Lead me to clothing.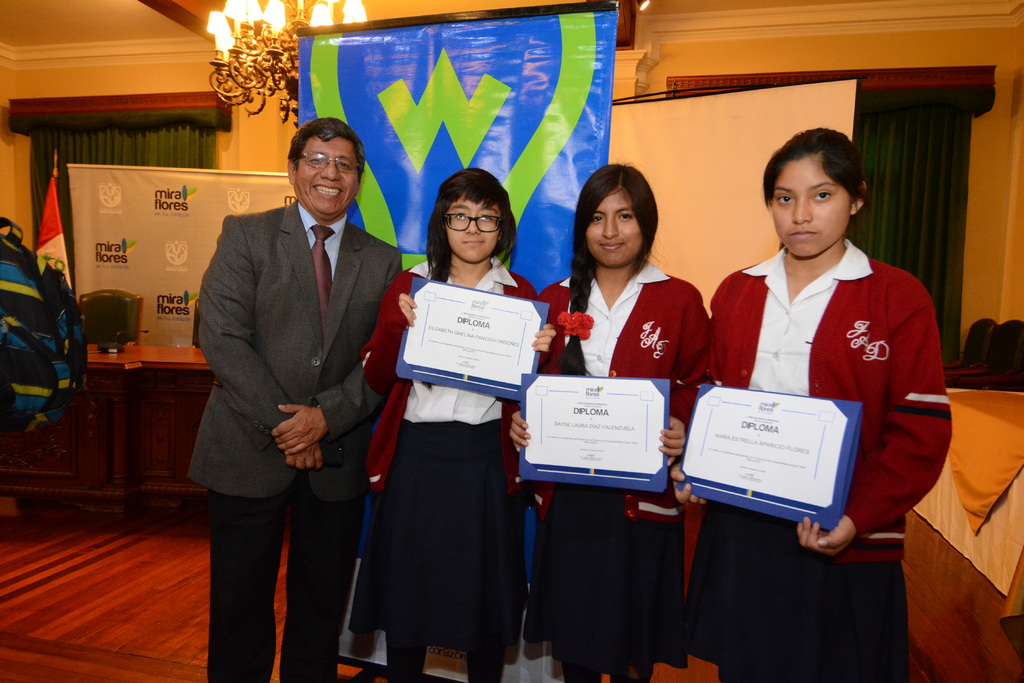
Lead to [686, 238, 954, 682].
